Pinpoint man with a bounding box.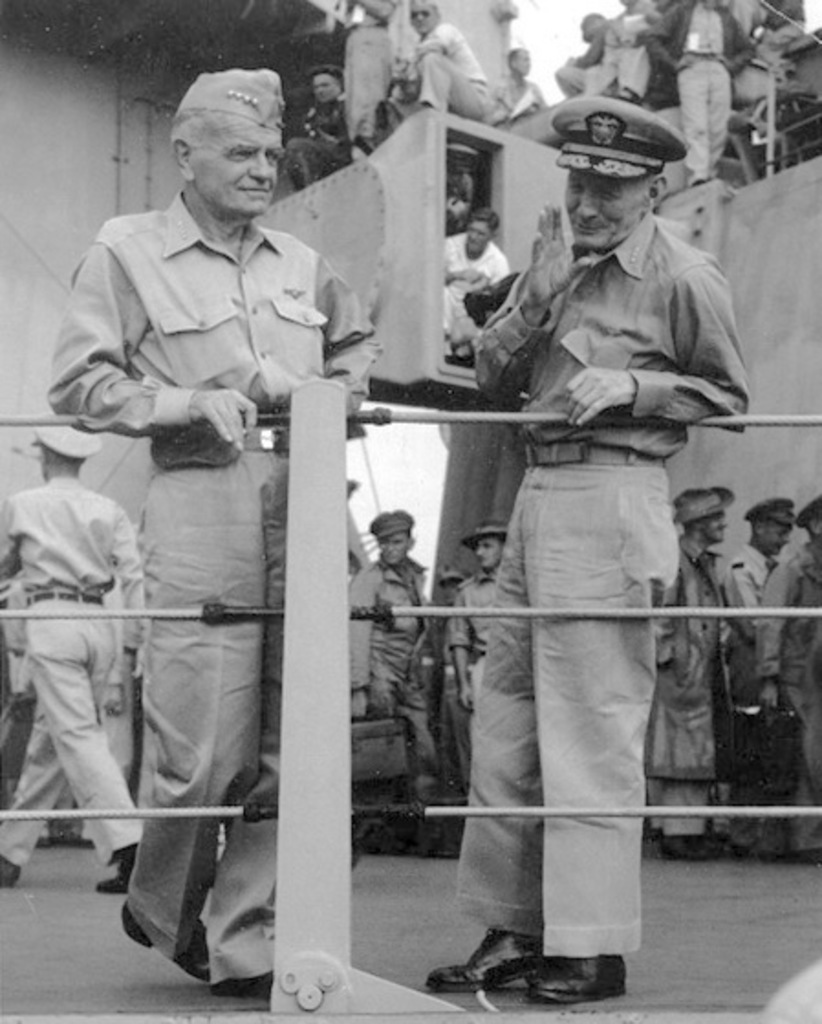
region(282, 68, 353, 191).
